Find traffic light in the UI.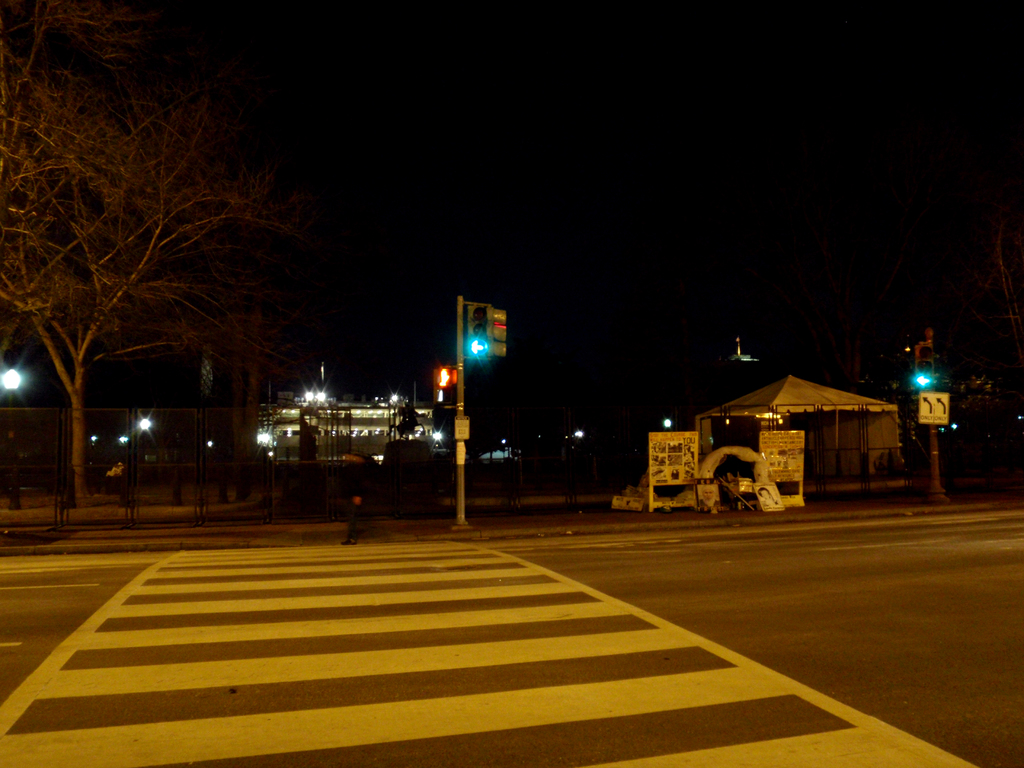
UI element at (913,338,934,390).
